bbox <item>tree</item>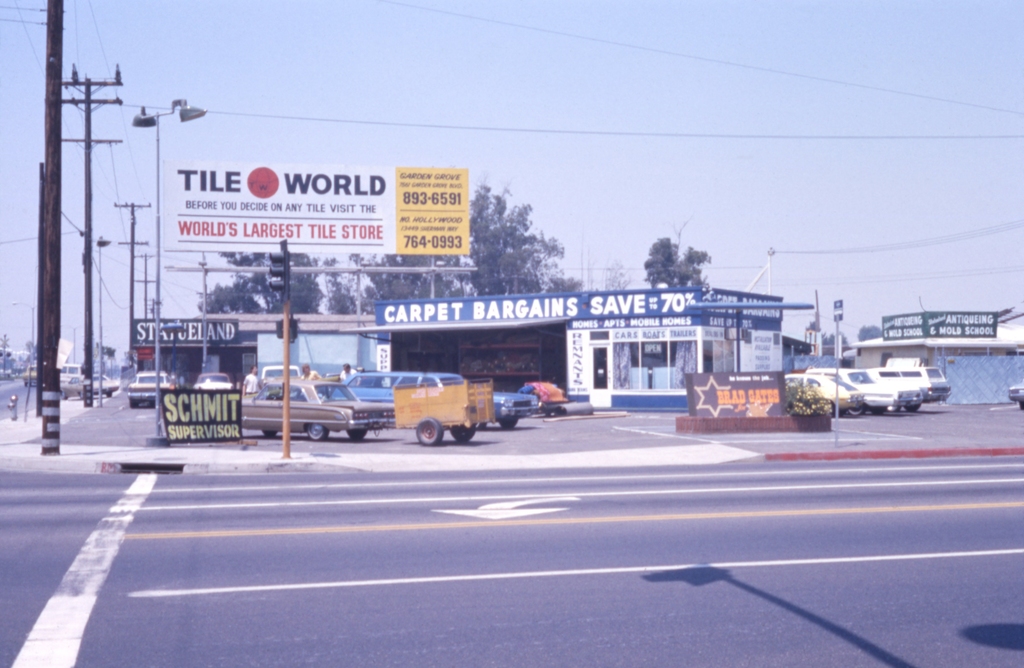
639:234:714:298
